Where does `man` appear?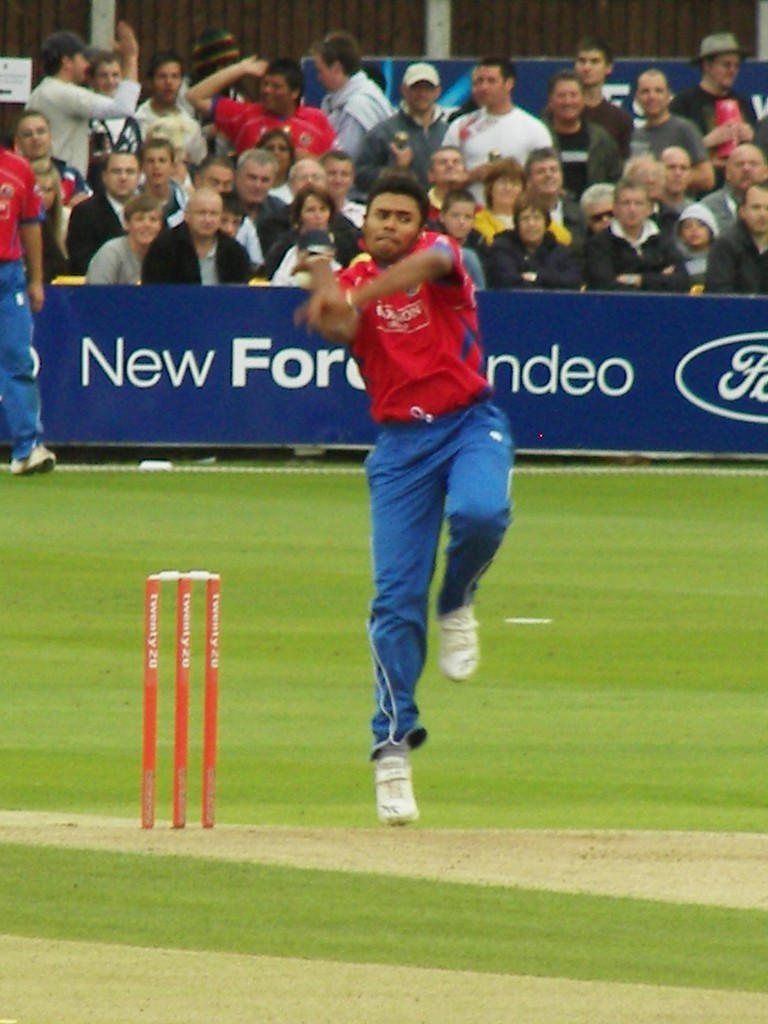
Appears at rect(275, 198, 374, 255).
